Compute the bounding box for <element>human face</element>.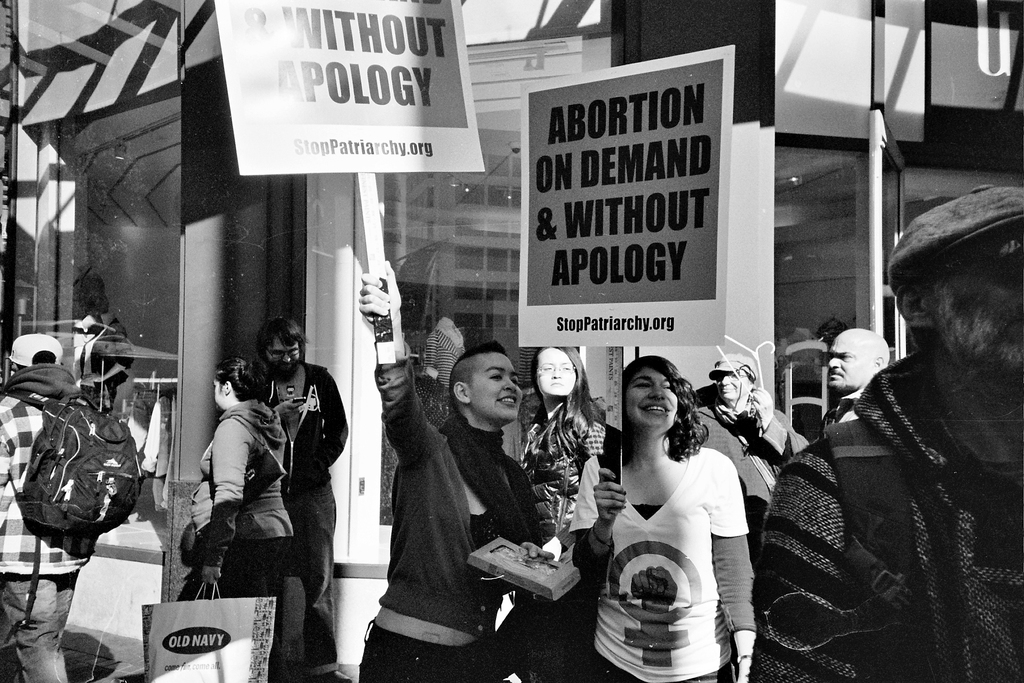
box(537, 341, 580, 404).
